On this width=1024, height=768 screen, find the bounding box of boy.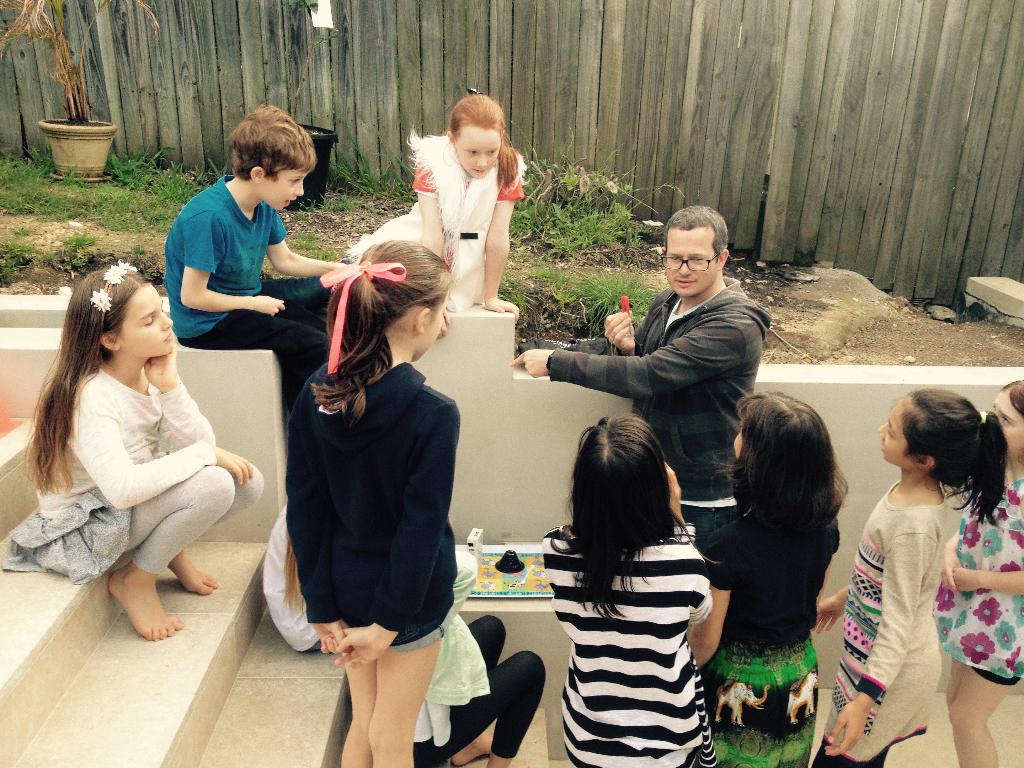
Bounding box: <region>129, 113, 332, 366</region>.
